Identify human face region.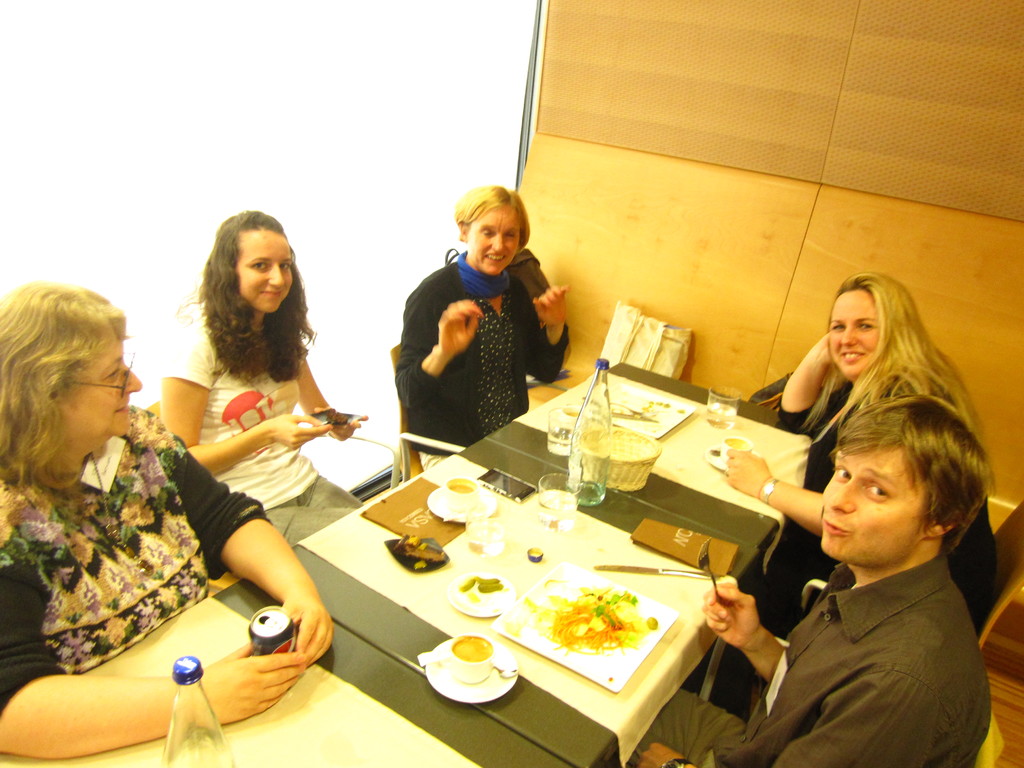
Region: left=815, top=446, right=927, bottom=550.
